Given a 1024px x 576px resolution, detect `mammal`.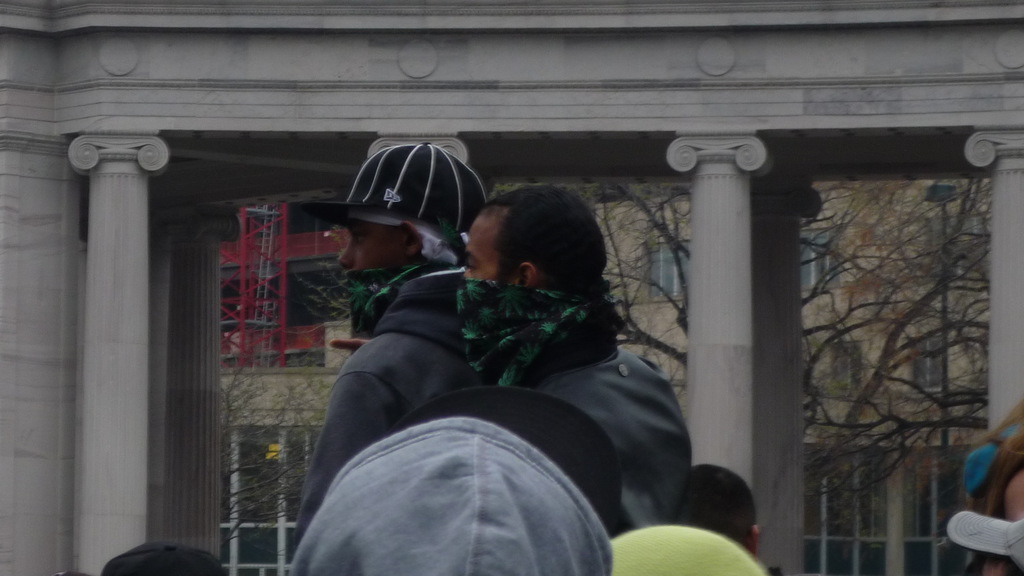
x1=97, y1=541, x2=224, y2=575.
